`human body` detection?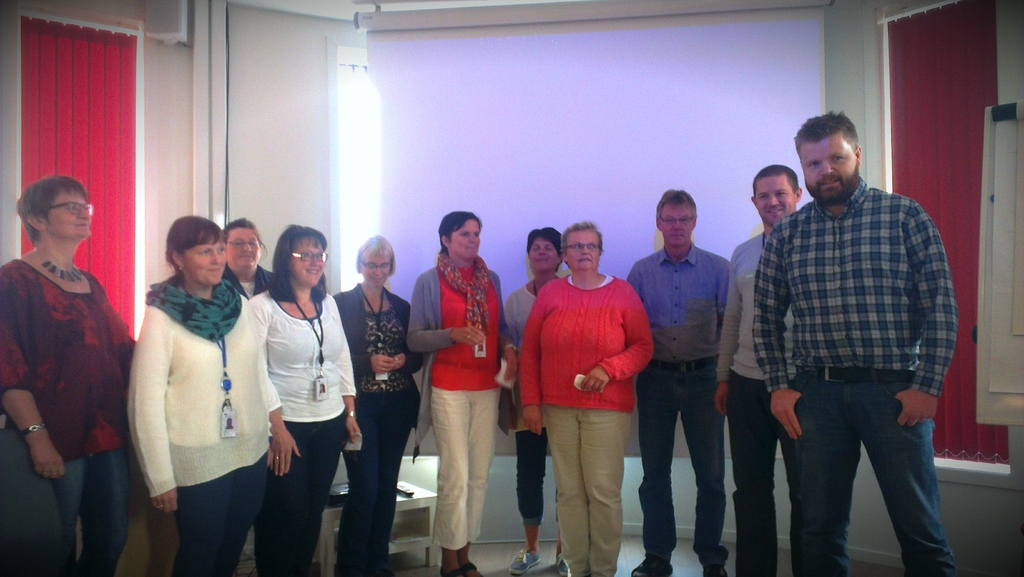
rect(12, 166, 128, 576)
